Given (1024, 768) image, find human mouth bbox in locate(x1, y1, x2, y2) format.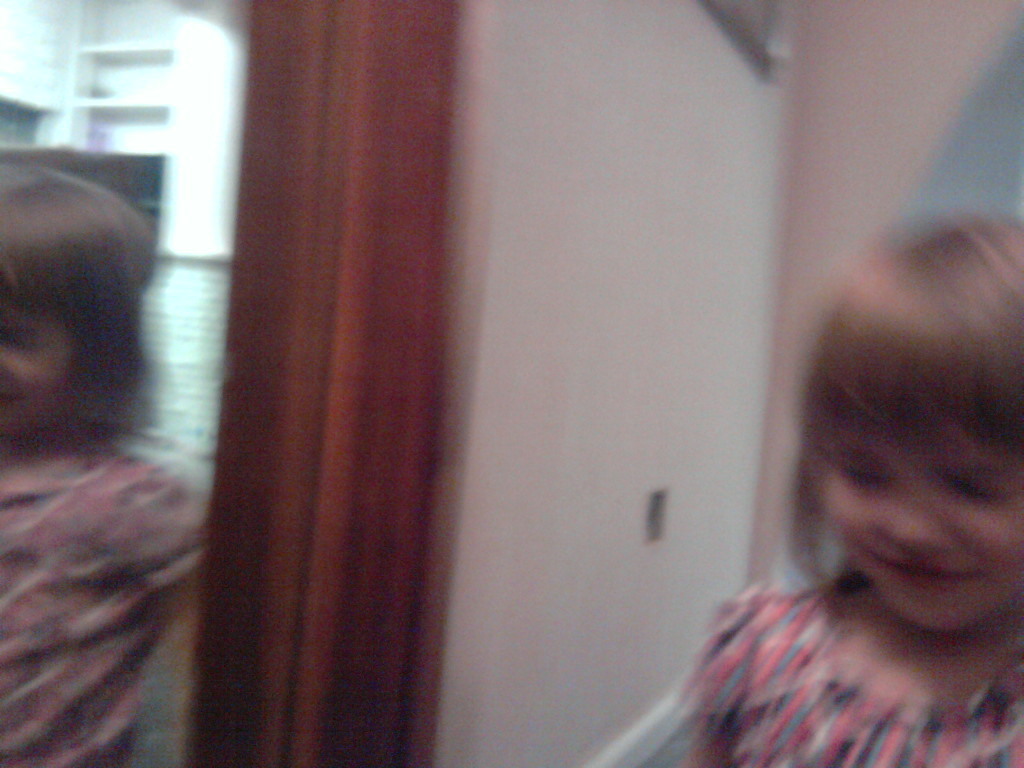
locate(874, 554, 972, 587).
